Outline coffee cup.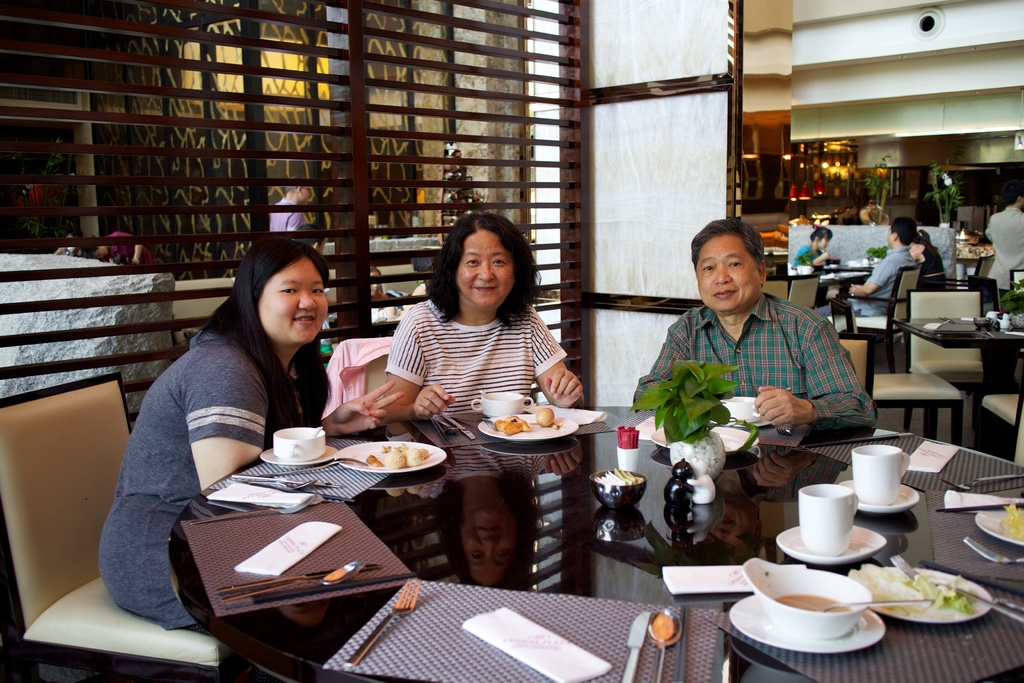
Outline: x1=800, y1=264, x2=813, y2=273.
